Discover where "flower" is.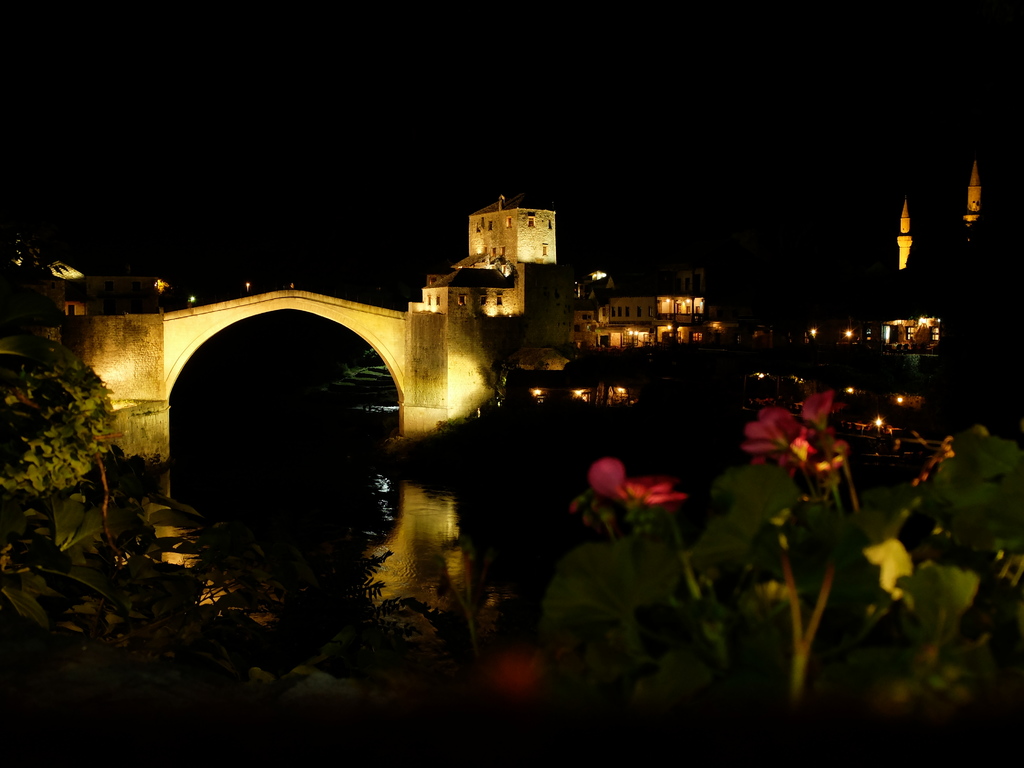
Discovered at (left=587, top=454, right=689, bottom=507).
